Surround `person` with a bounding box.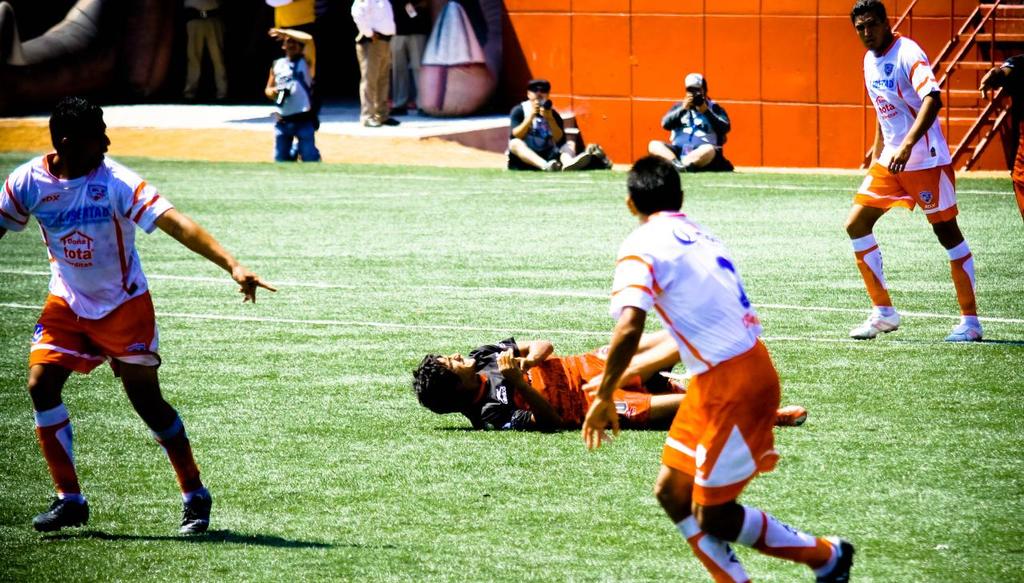
select_region(347, 0, 396, 127).
